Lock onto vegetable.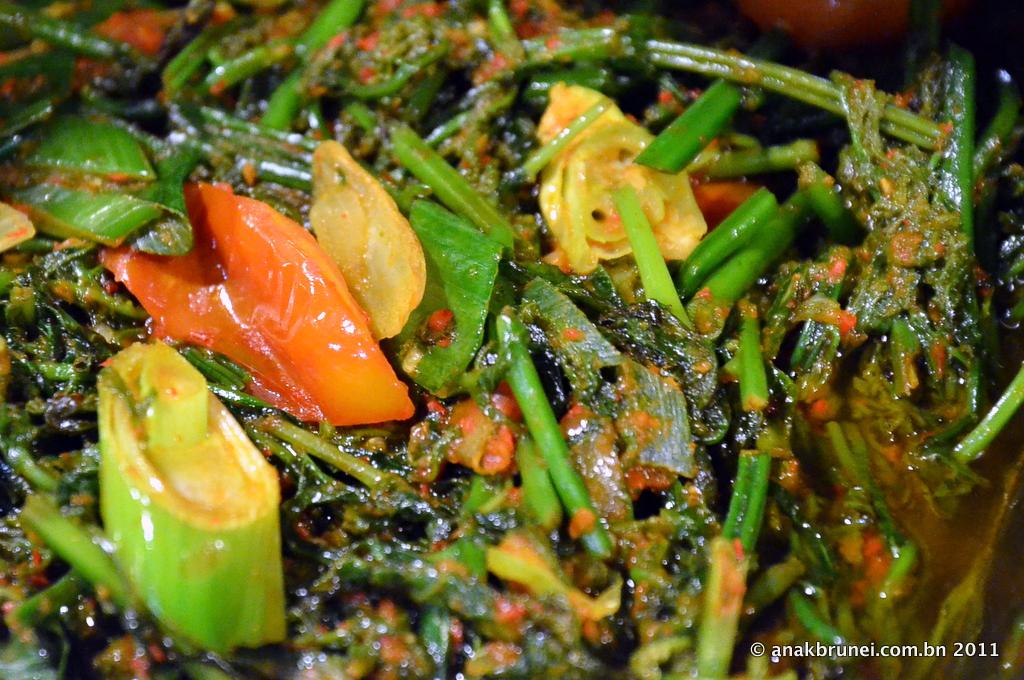
Locked: box=[89, 186, 419, 425].
